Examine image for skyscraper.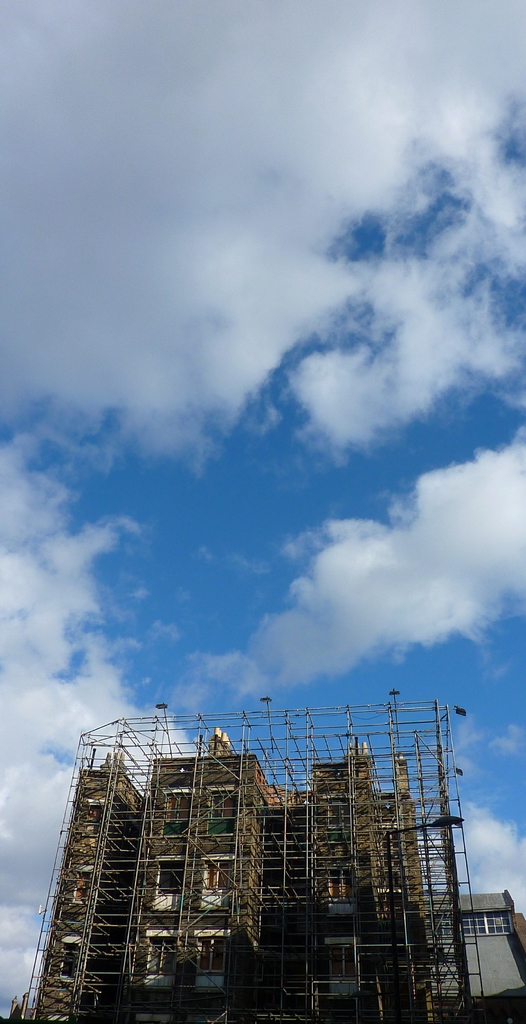
Examination result: bbox=(33, 719, 454, 1023).
